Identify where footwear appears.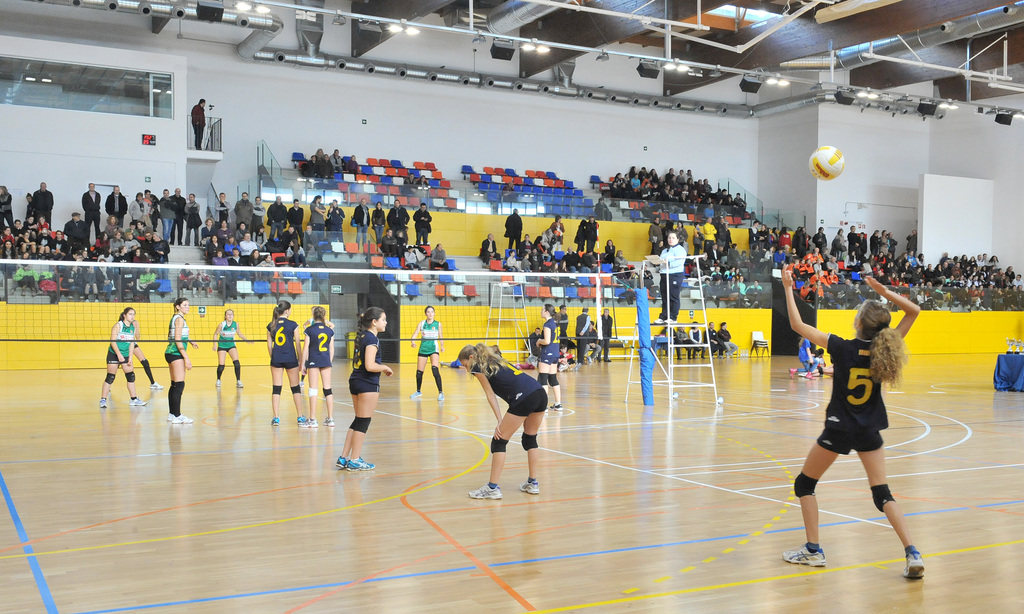
Appears at [x1=149, y1=382, x2=161, y2=392].
